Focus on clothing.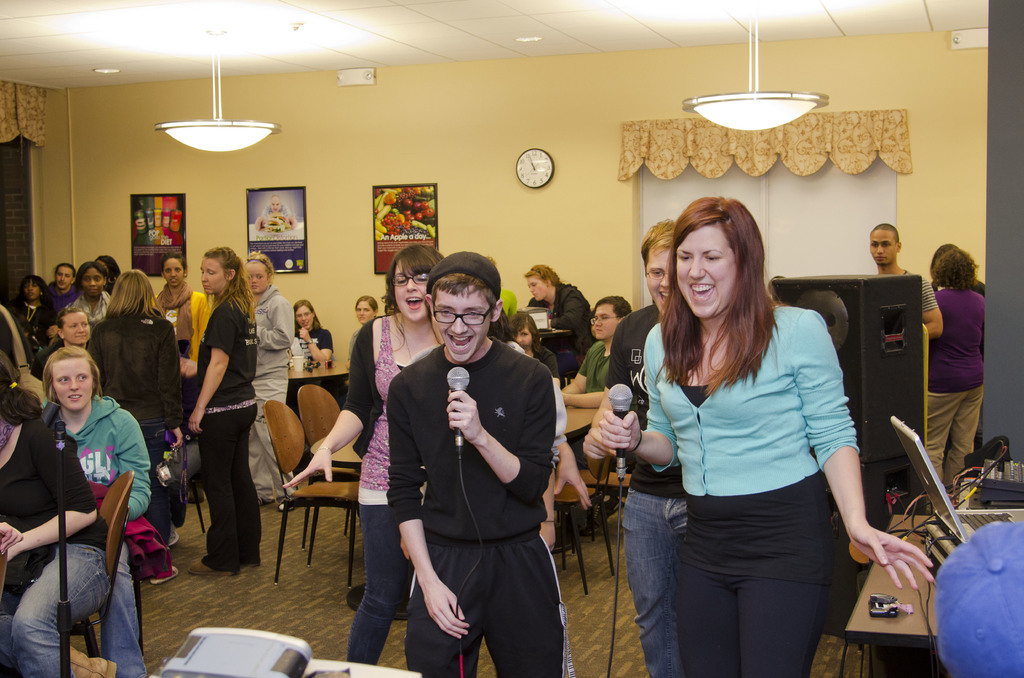
Focused at box(34, 389, 153, 677).
